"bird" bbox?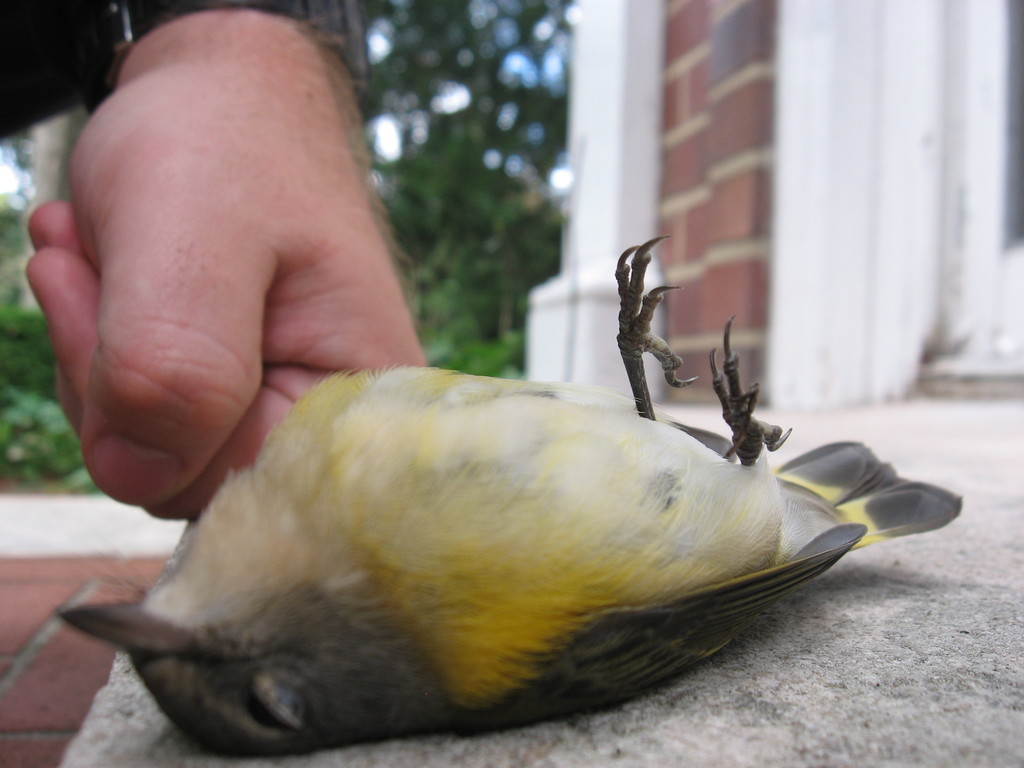
region(52, 319, 945, 740)
